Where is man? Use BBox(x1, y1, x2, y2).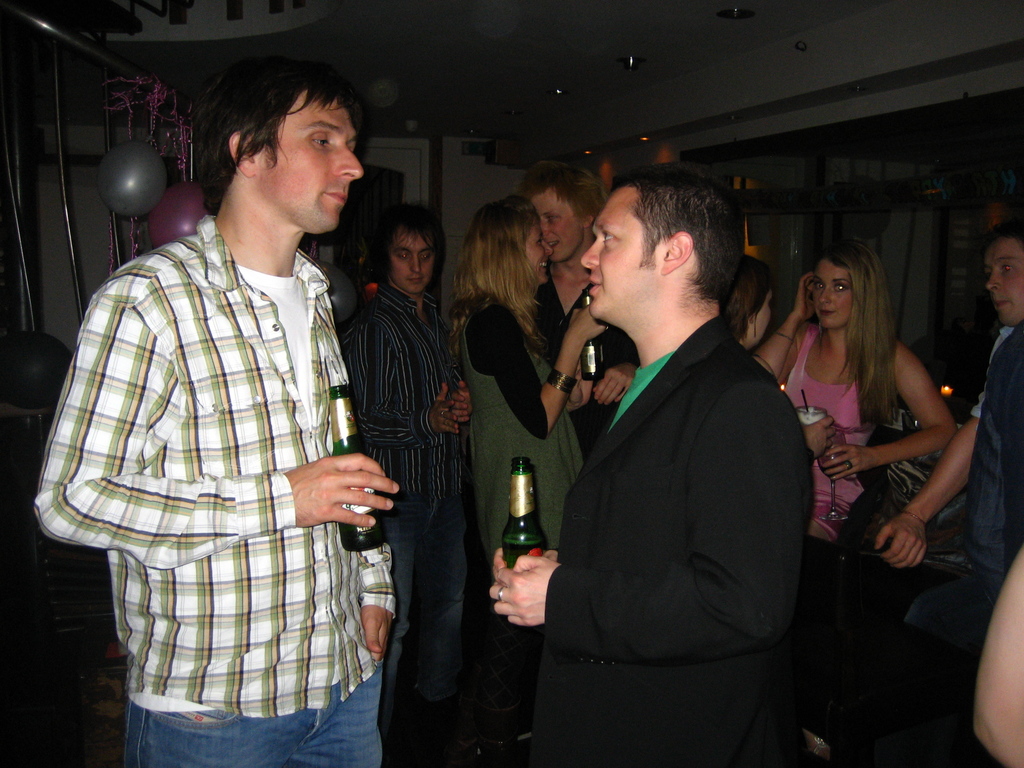
BBox(483, 165, 806, 767).
